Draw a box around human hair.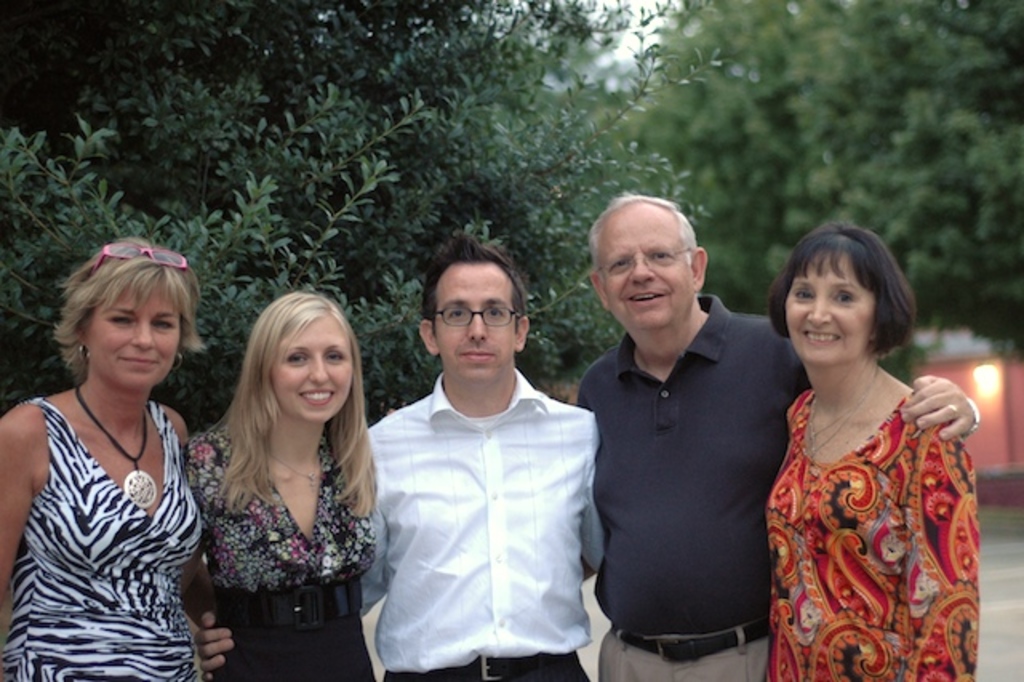
detection(210, 288, 378, 520).
